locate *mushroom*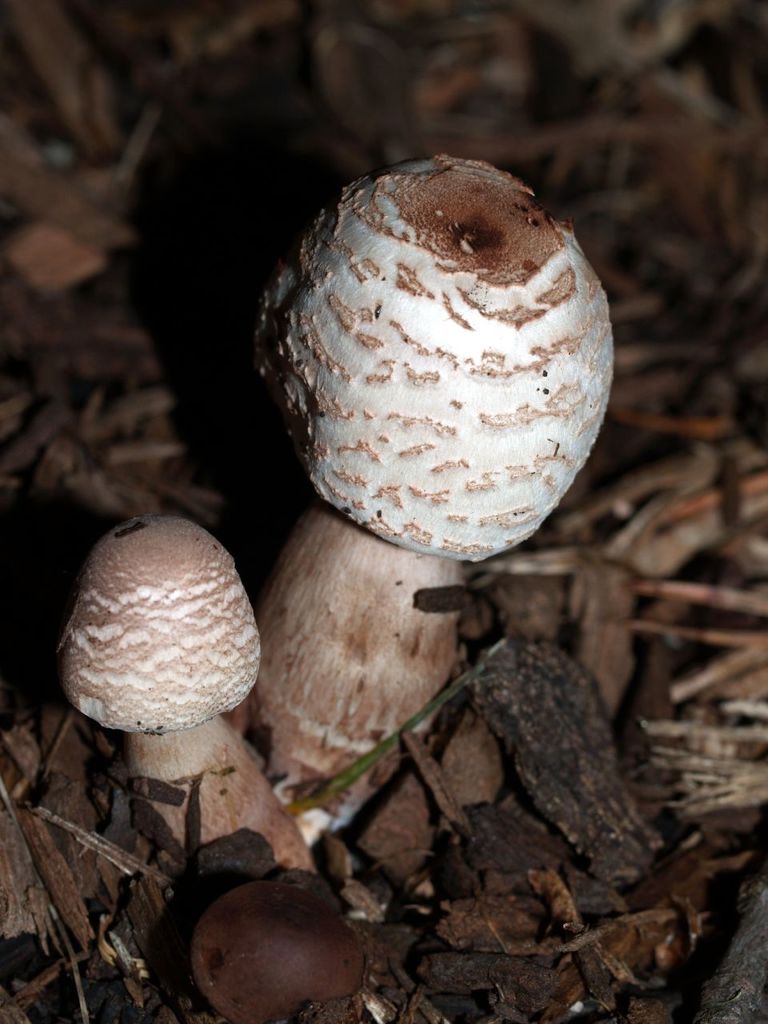
188, 874, 367, 1023
